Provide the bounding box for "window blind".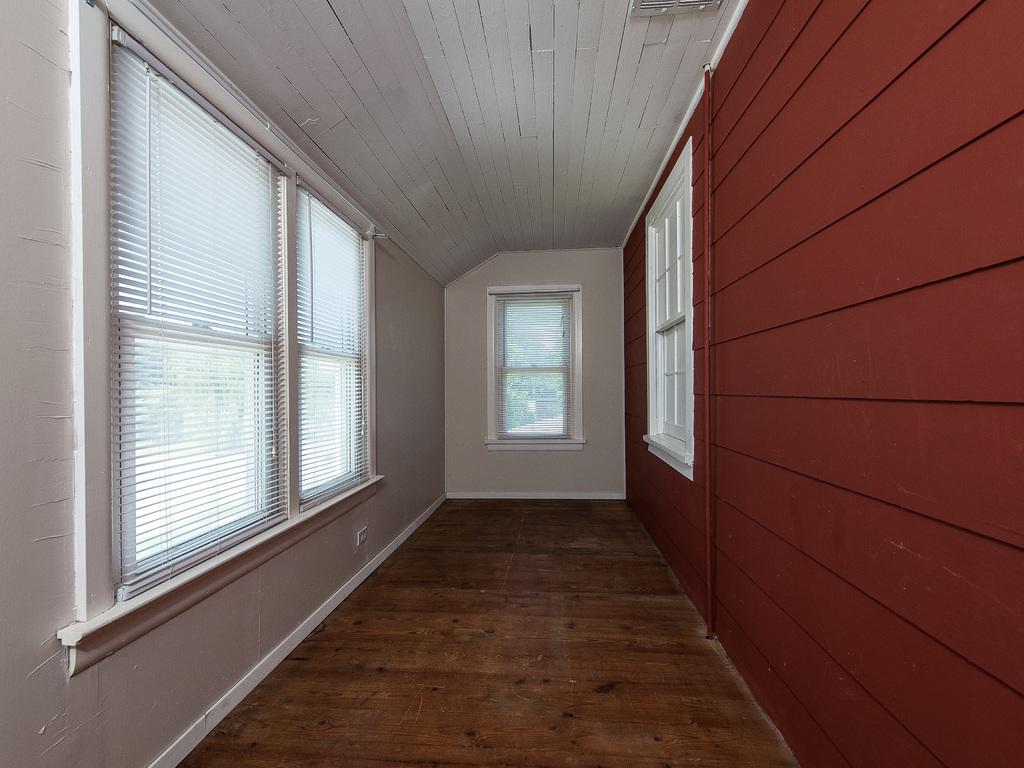
detection(115, 35, 380, 602).
